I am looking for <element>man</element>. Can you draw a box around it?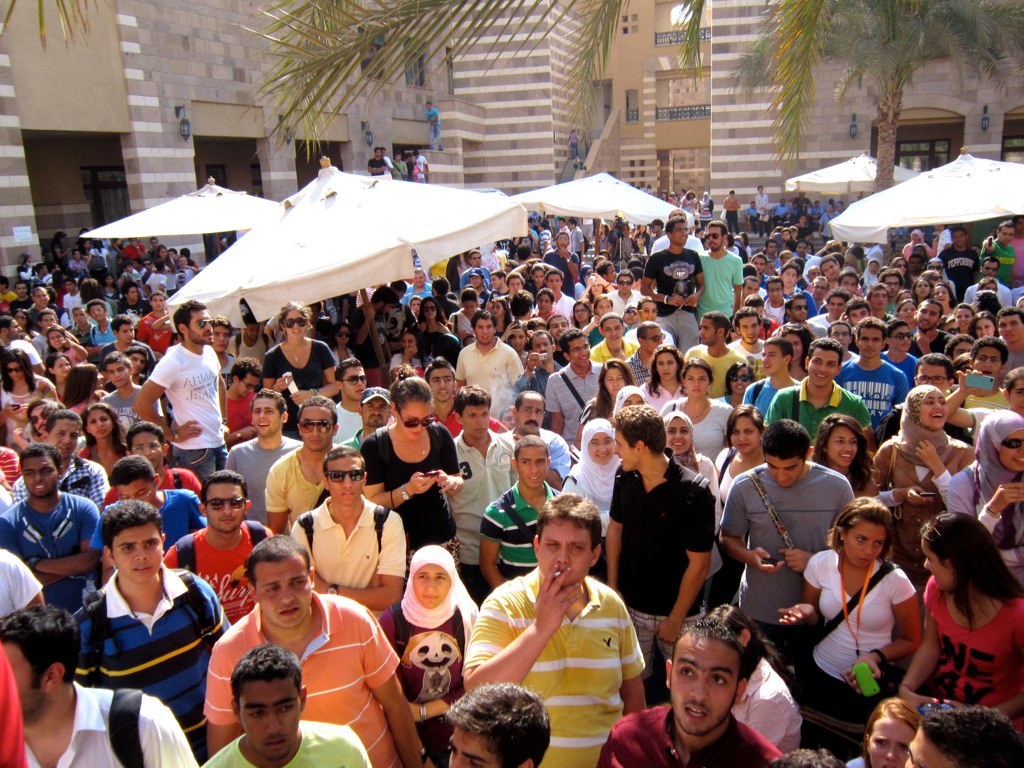
Sure, the bounding box is {"left": 398, "top": 263, "right": 432, "bottom": 307}.
